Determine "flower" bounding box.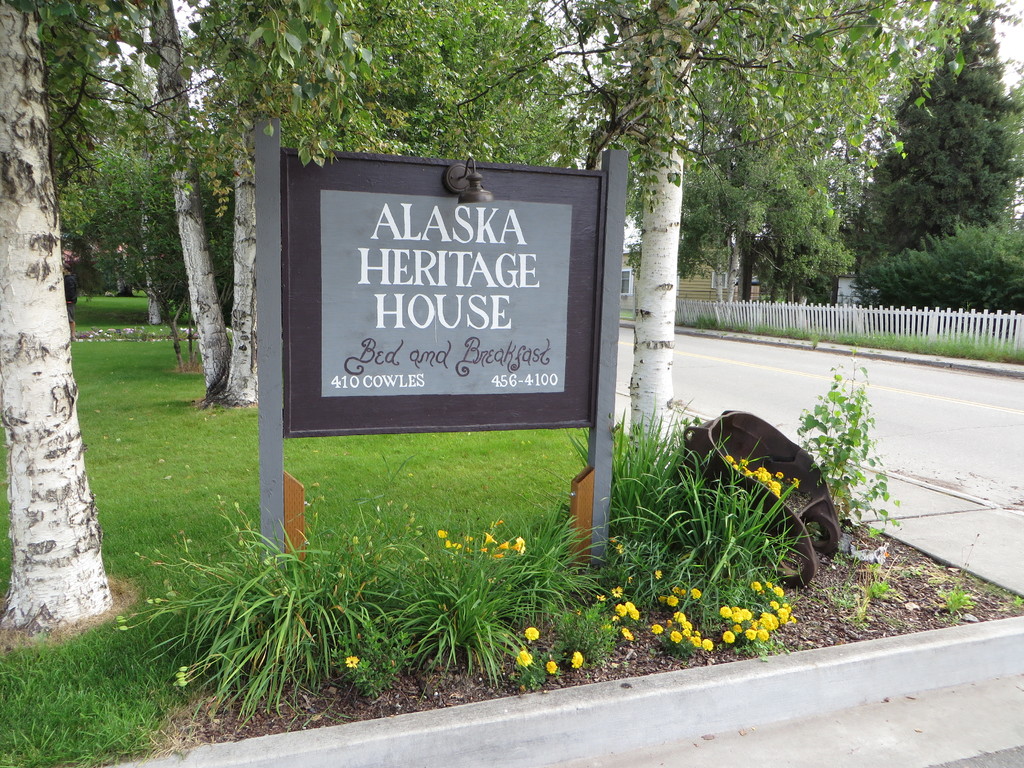
Determined: pyautogui.locateOnScreen(625, 572, 631, 582).
